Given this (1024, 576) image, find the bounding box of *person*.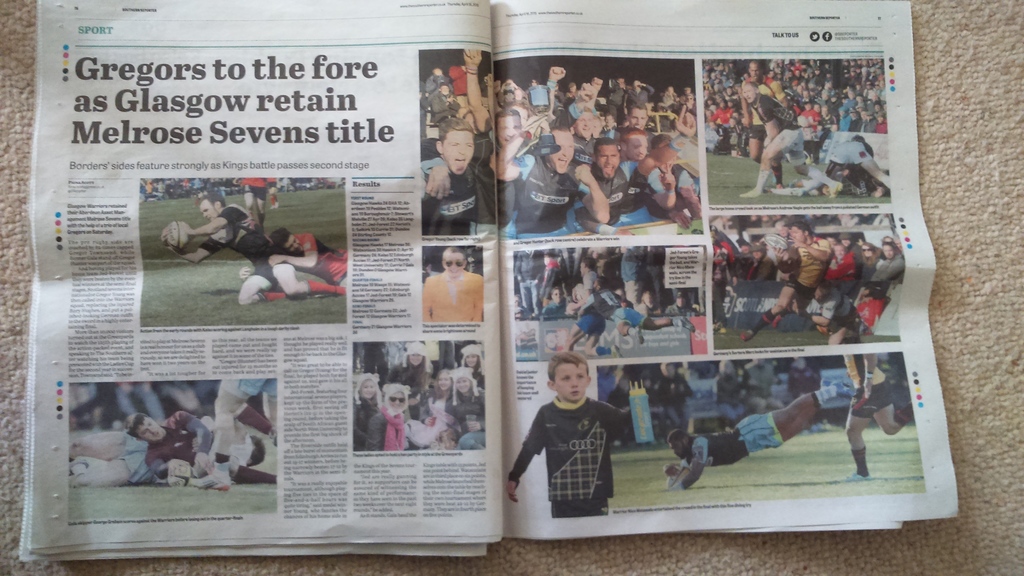
left=426, top=245, right=492, bottom=330.
